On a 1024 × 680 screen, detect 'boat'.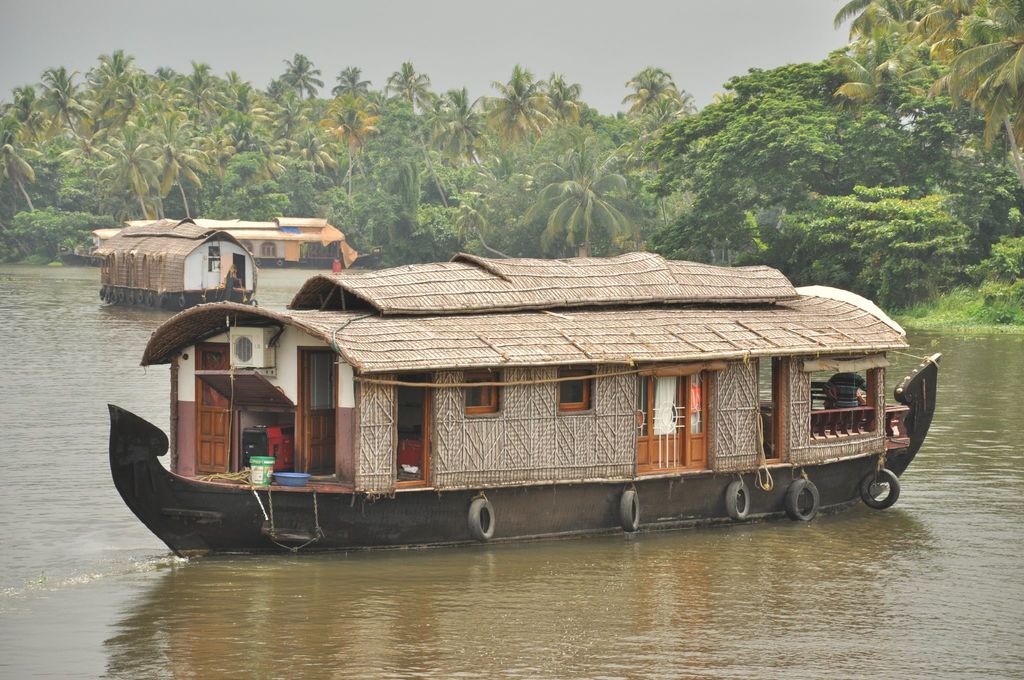
(98,218,262,313).
